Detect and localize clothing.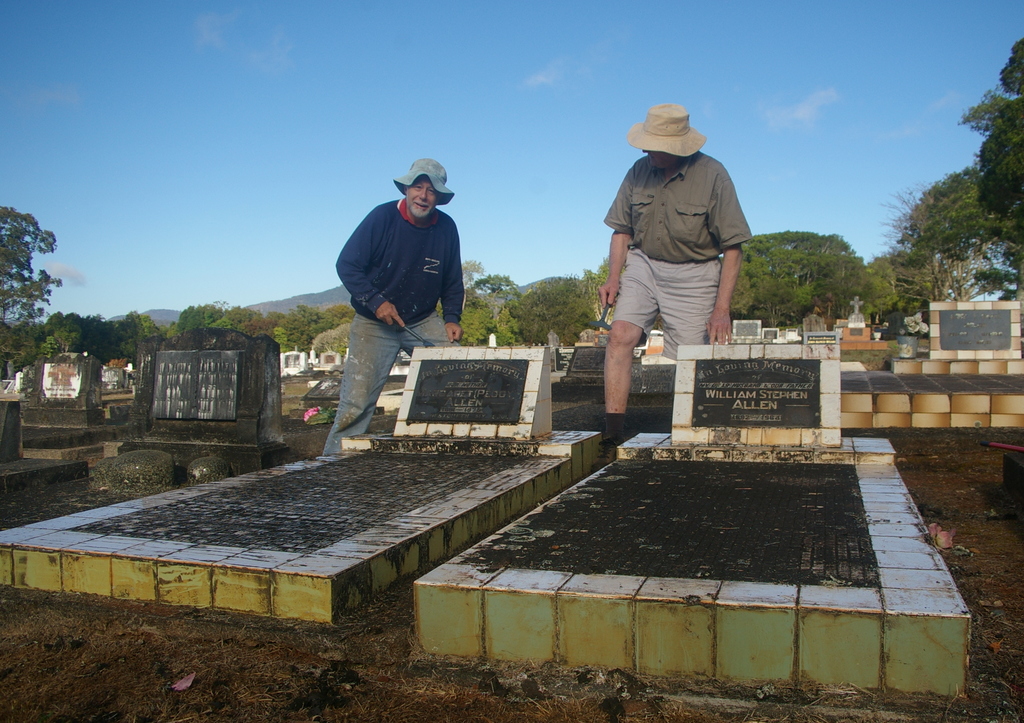
Localized at [321, 197, 467, 457].
